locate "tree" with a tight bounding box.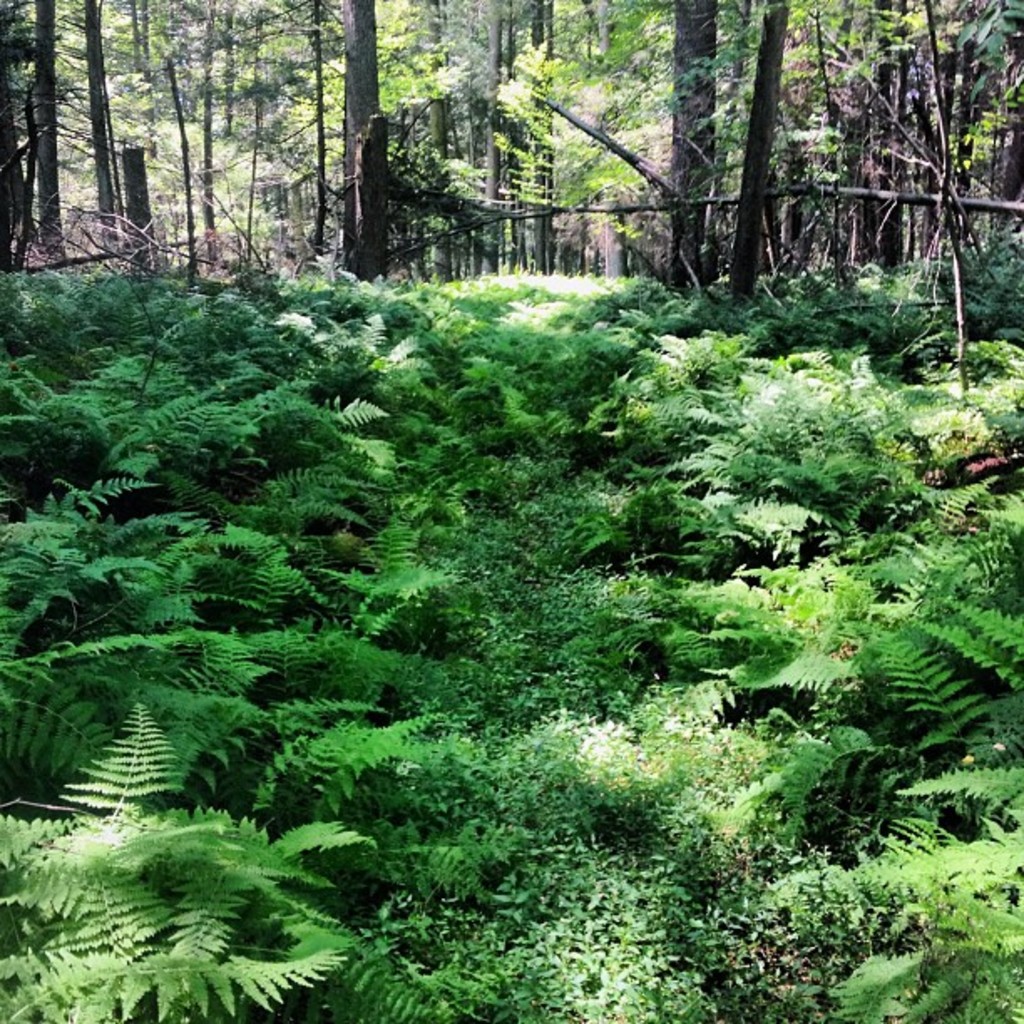
341, 0, 385, 256.
